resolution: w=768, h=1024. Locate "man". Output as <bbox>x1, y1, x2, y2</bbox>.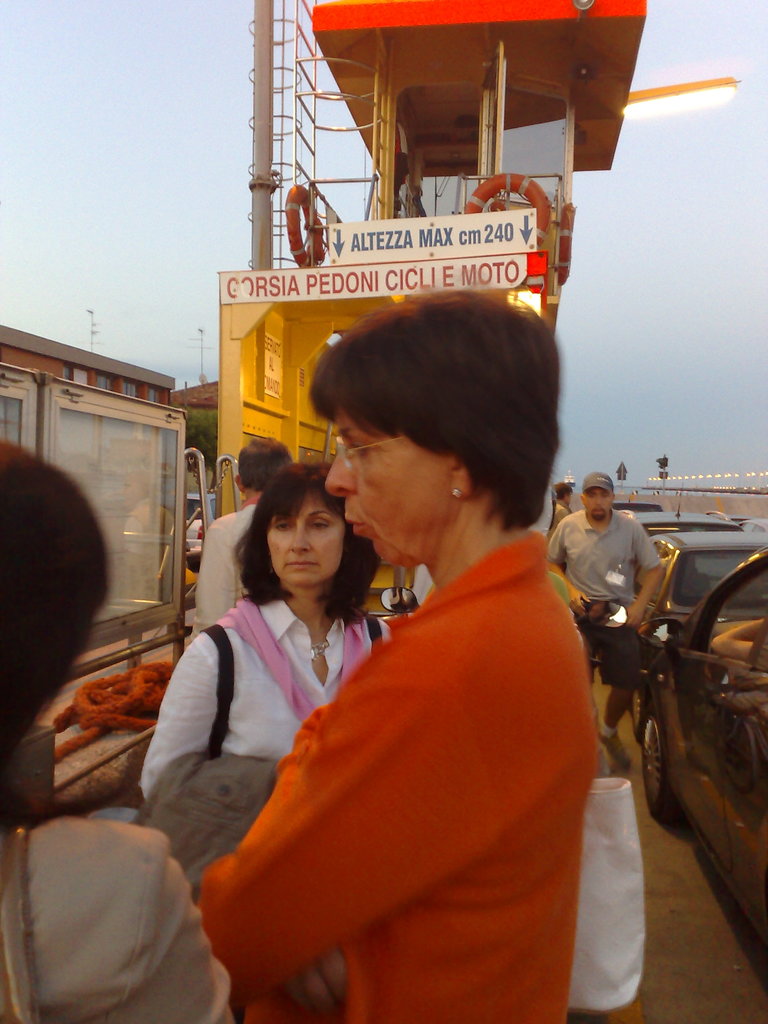
<bbox>543, 475, 662, 771</bbox>.
